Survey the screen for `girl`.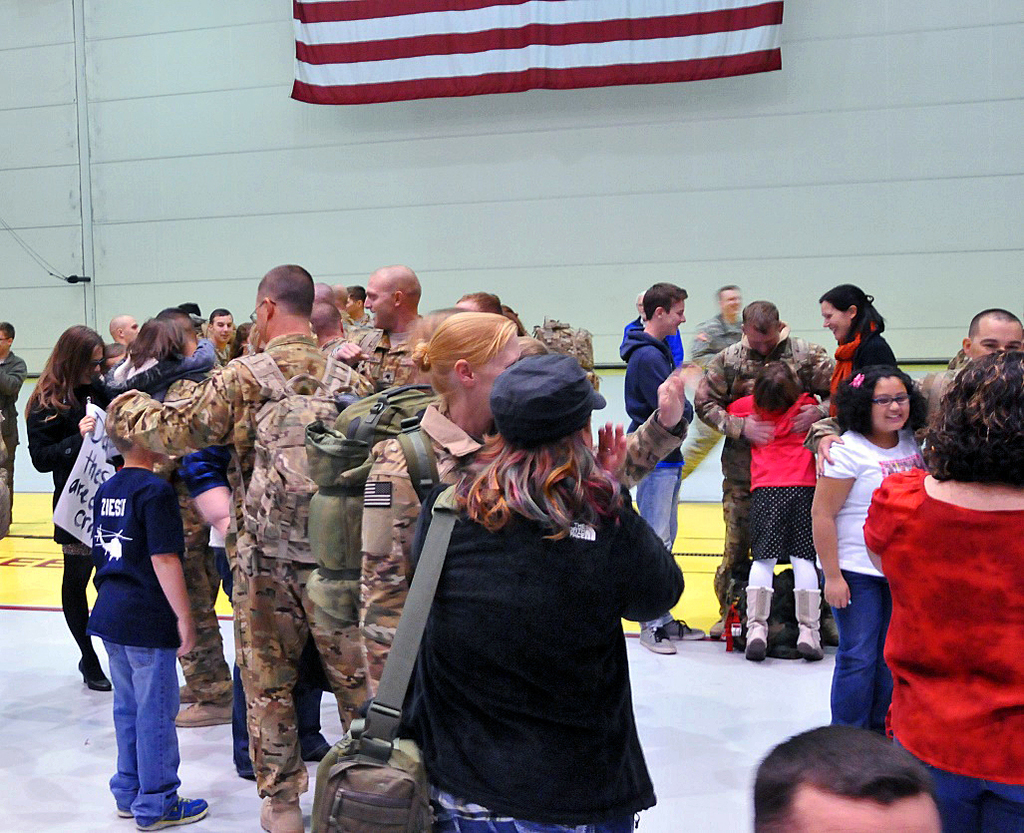
Survey found: locate(719, 362, 830, 660).
